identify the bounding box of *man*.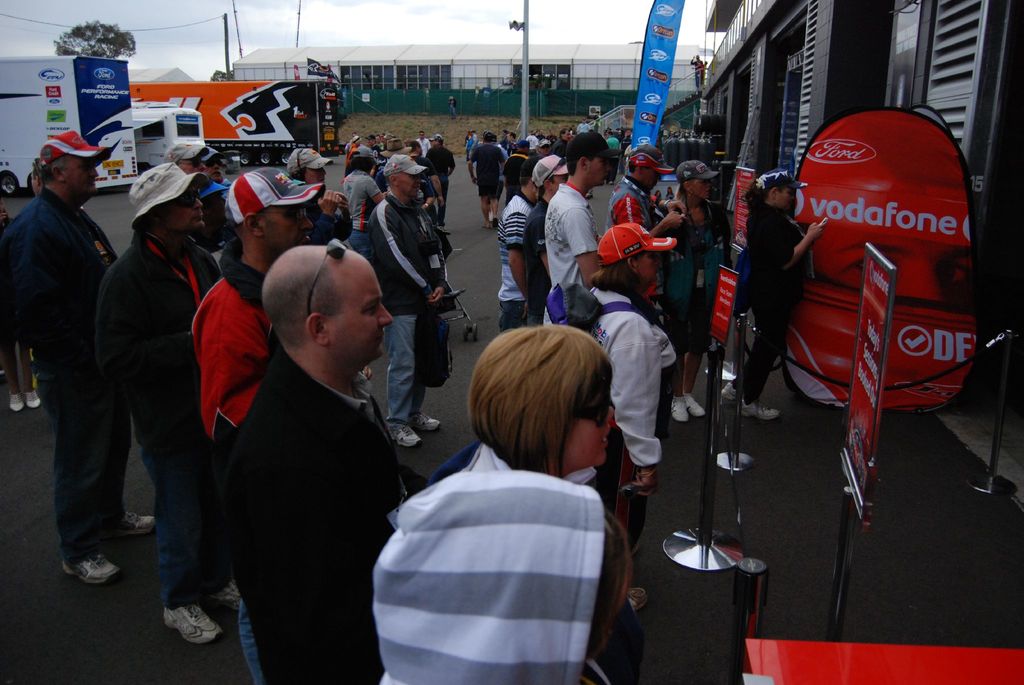
[left=607, top=141, right=693, bottom=326].
